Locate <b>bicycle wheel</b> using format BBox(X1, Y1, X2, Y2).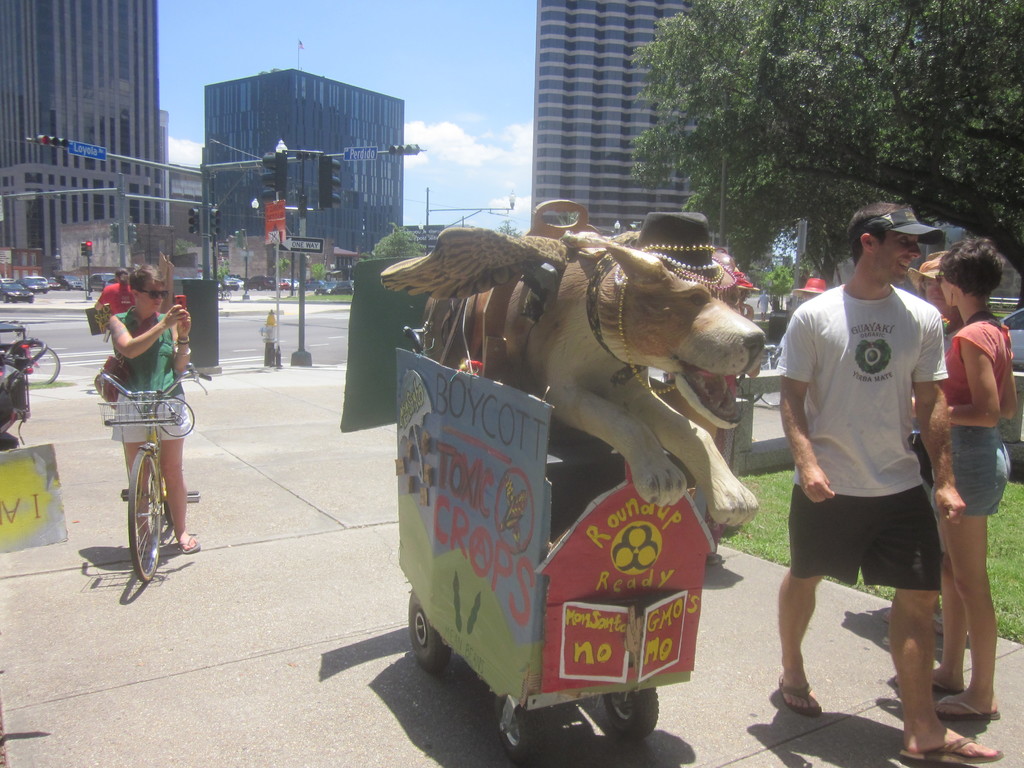
BBox(20, 343, 61, 387).
